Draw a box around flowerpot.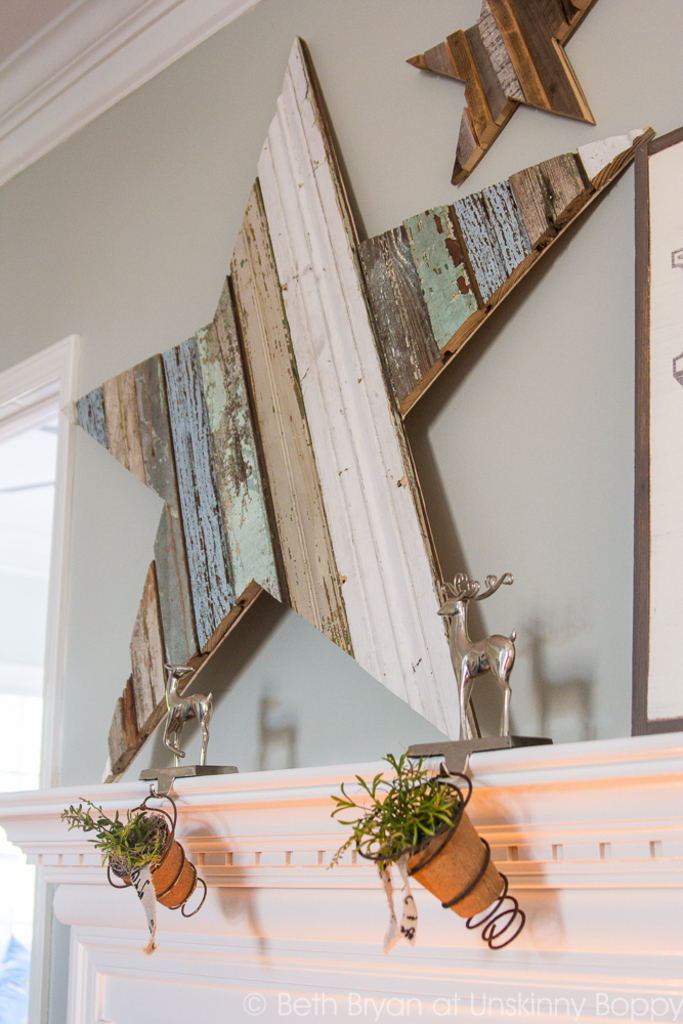
(106,808,199,910).
